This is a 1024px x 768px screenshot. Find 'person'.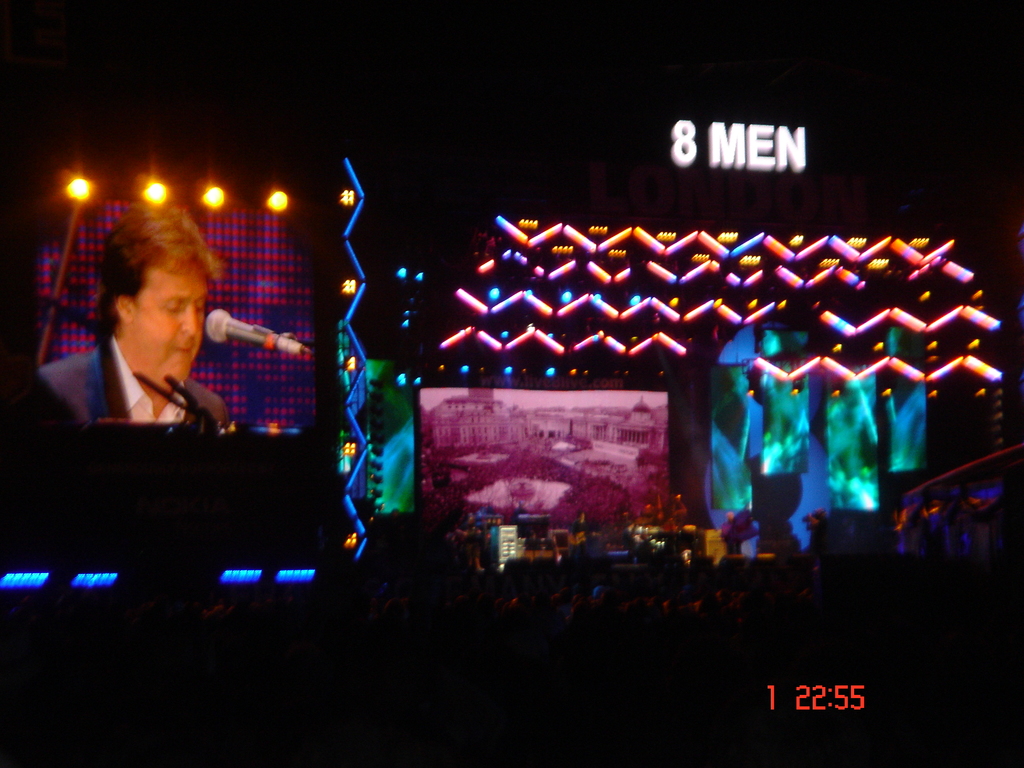
Bounding box: 54,222,241,497.
